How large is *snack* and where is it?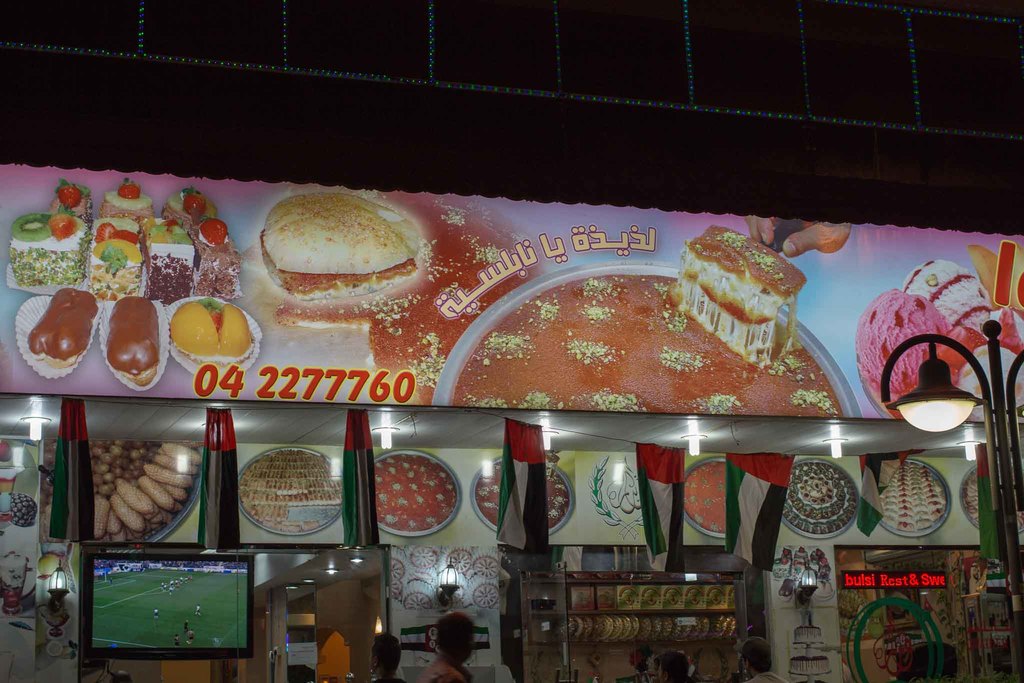
Bounding box: 168,294,250,372.
